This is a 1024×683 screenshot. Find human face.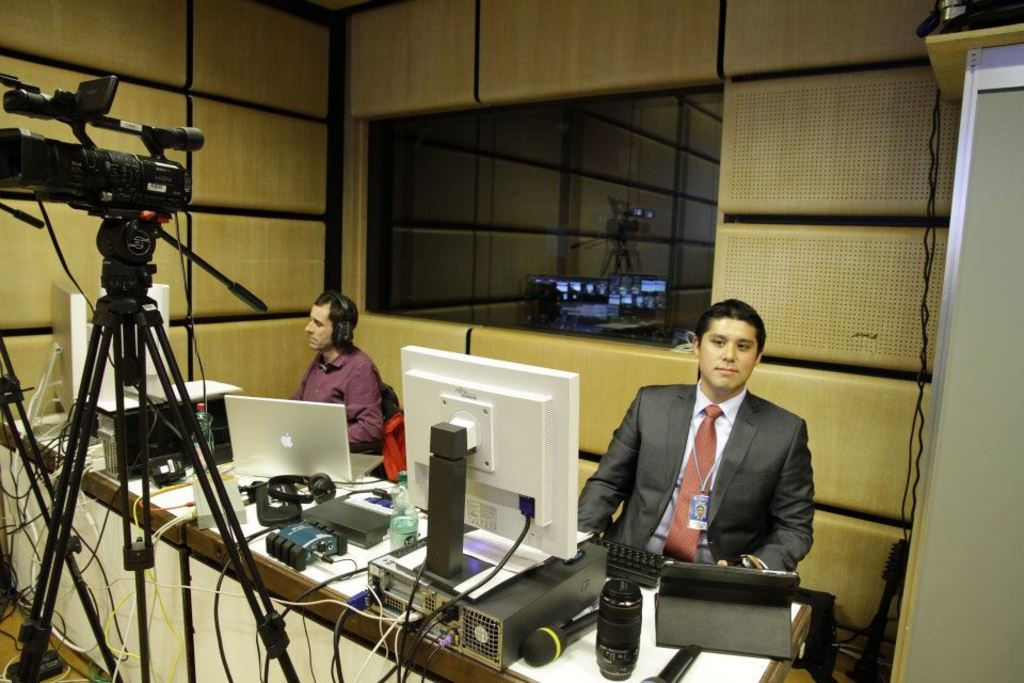
Bounding box: select_region(302, 304, 332, 350).
